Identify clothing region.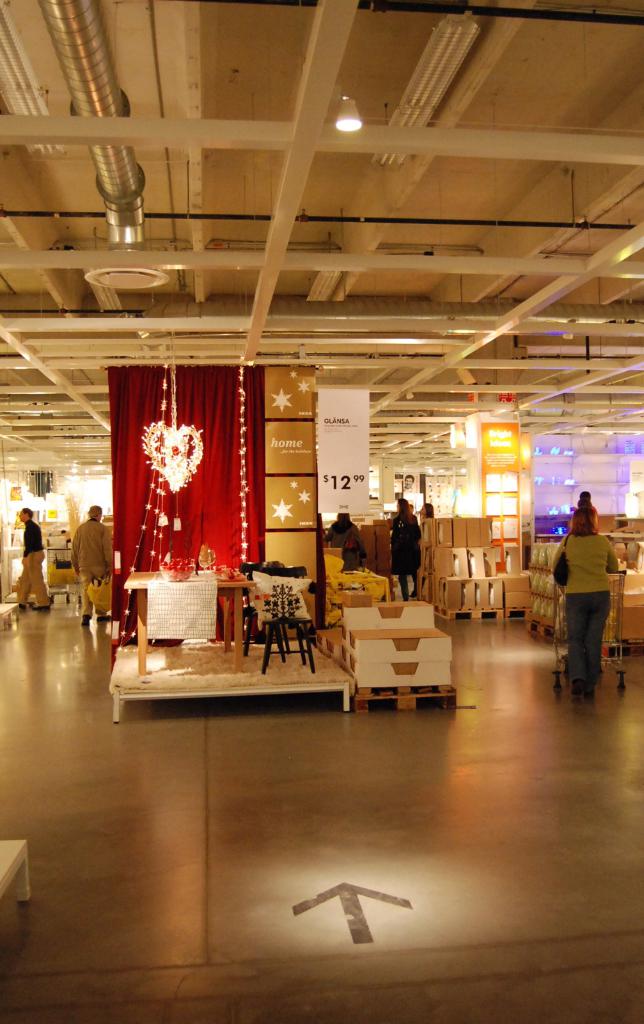
Region: bbox(393, 514, 416, 591).
